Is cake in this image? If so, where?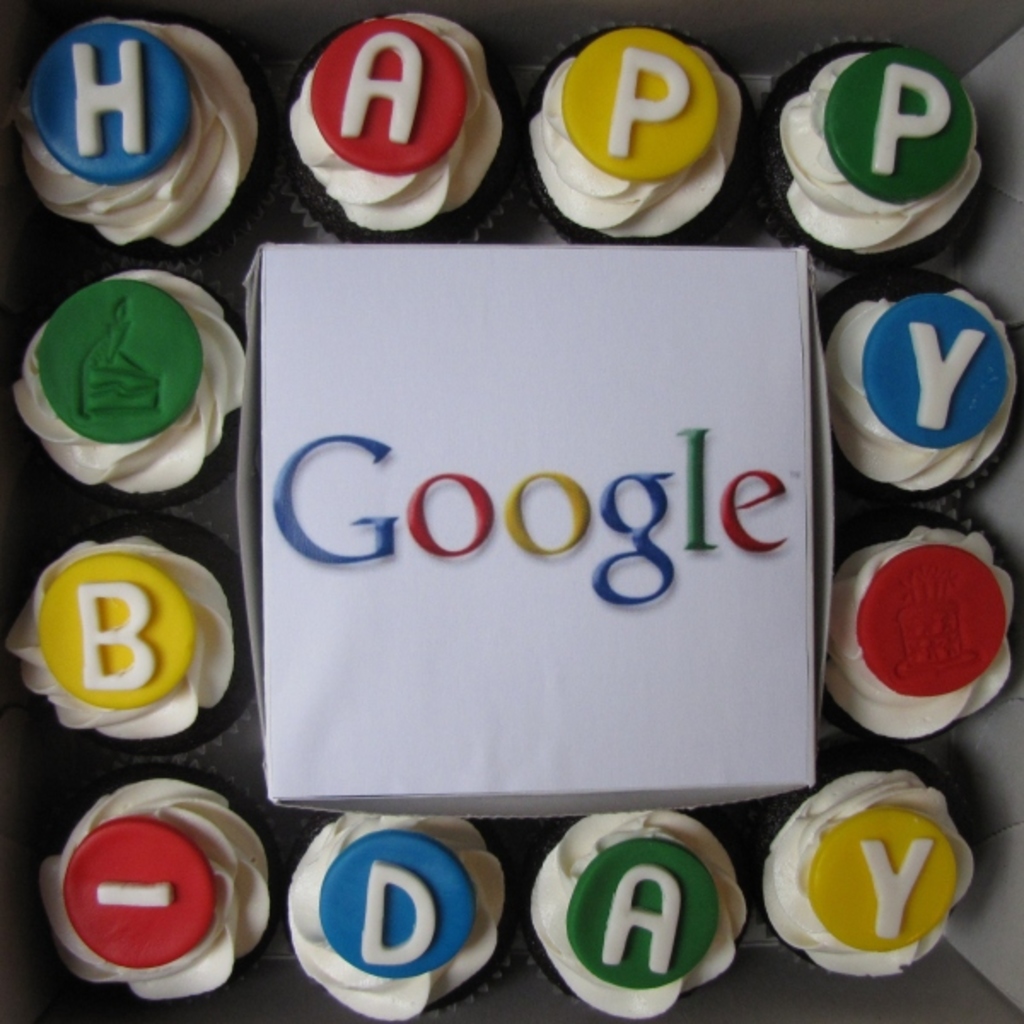
Yes, at {"left": 754, "top": 46, "right": 992, "bottom": 261}.
